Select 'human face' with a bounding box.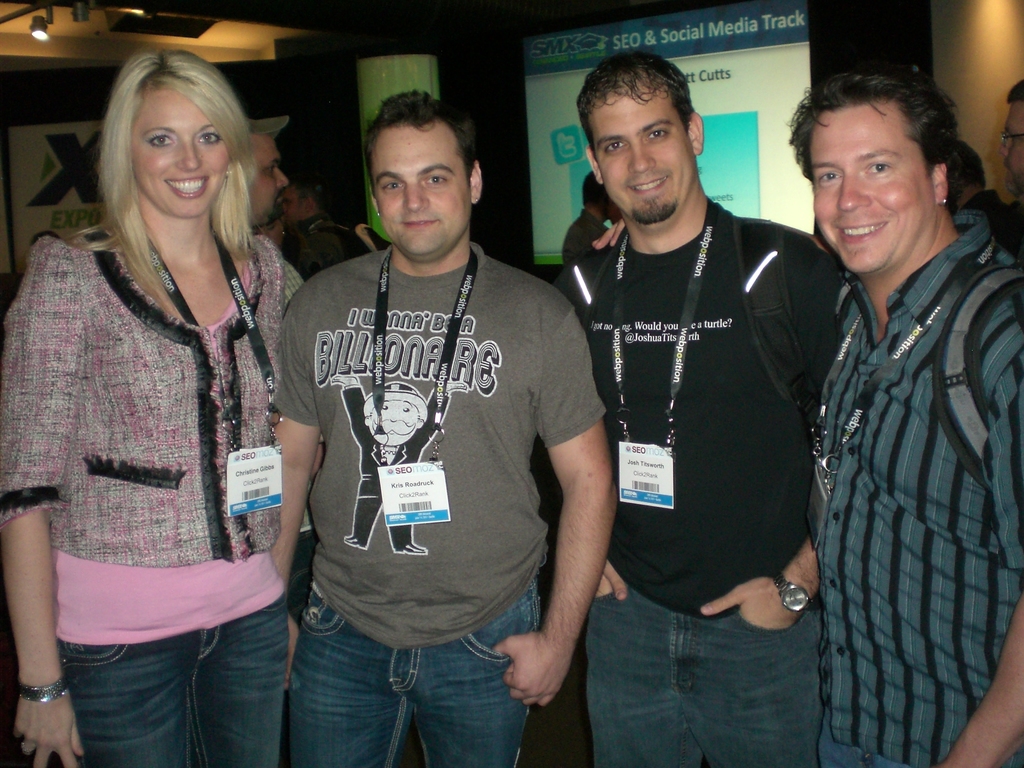
<bbox>997, 105, 1023, 191</bbox>.
